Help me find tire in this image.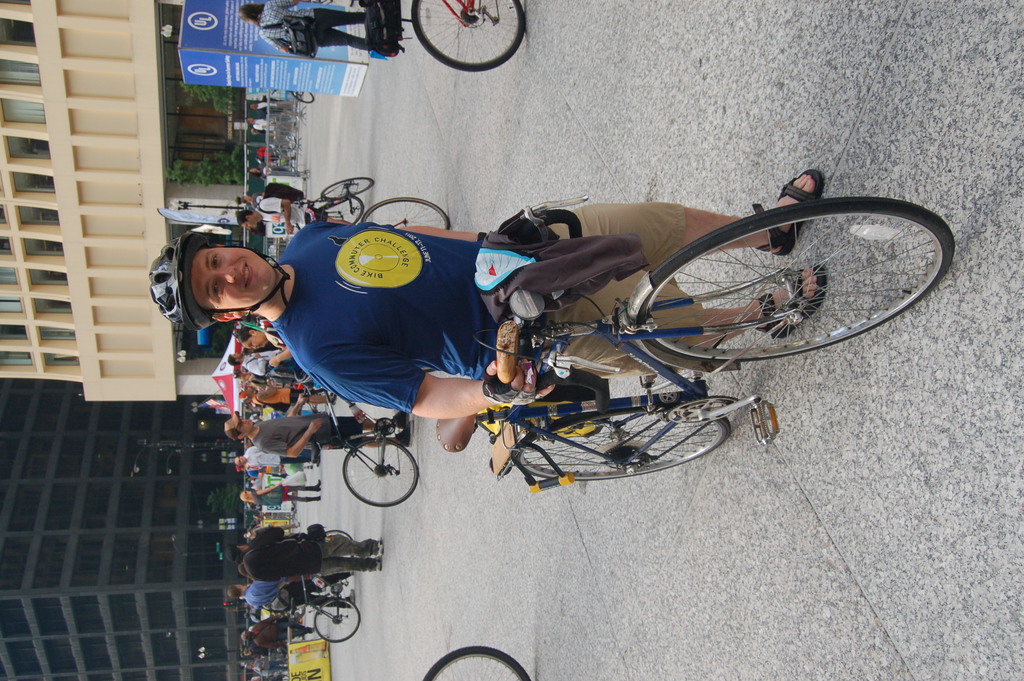
Found it: (x1=327, y1=197, x2=362, y2=224).
